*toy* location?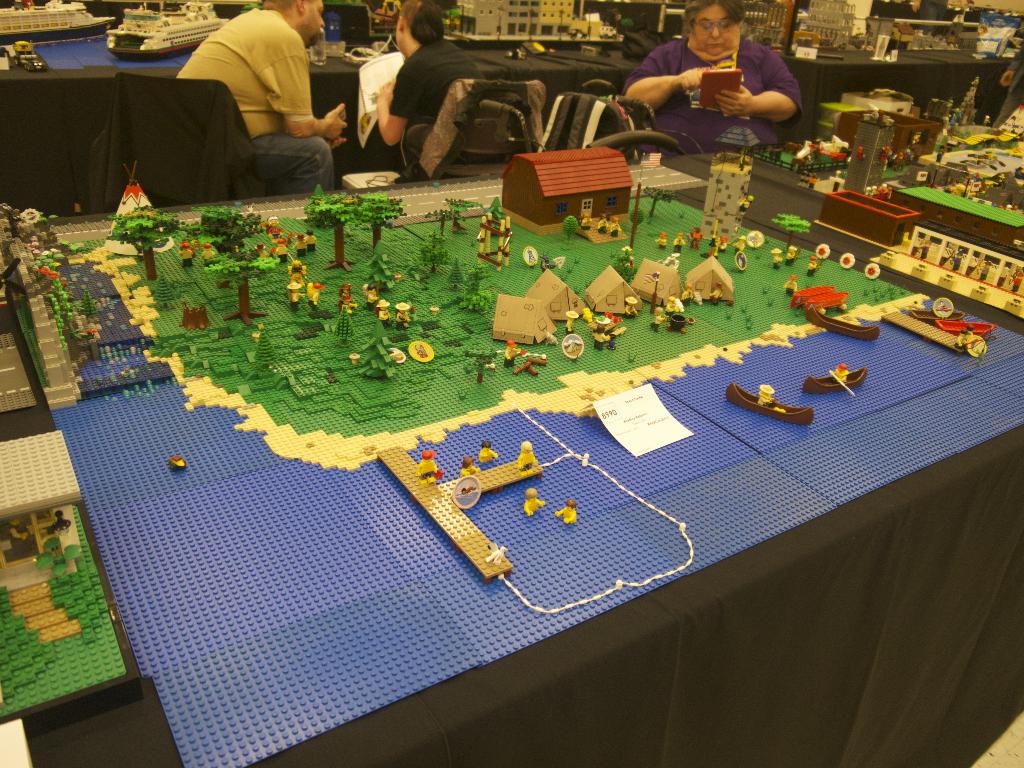
x1=652 y1=306 x2=665 y2=329
